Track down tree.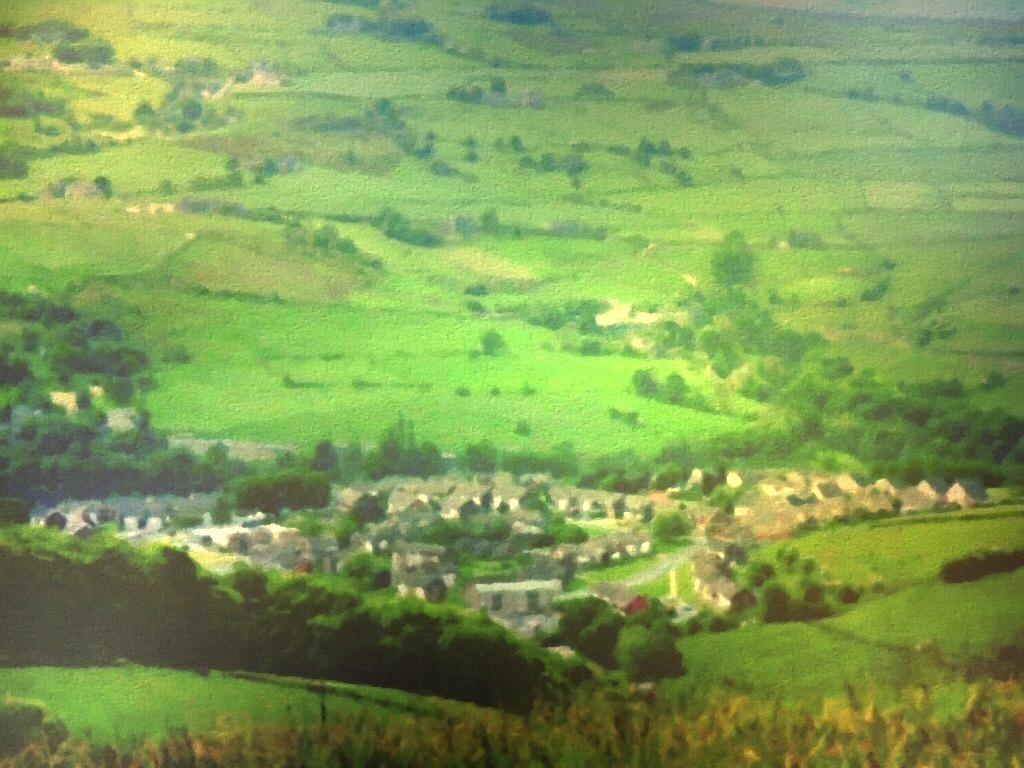
Tracked to bbox(478, 330, 506, 357).
